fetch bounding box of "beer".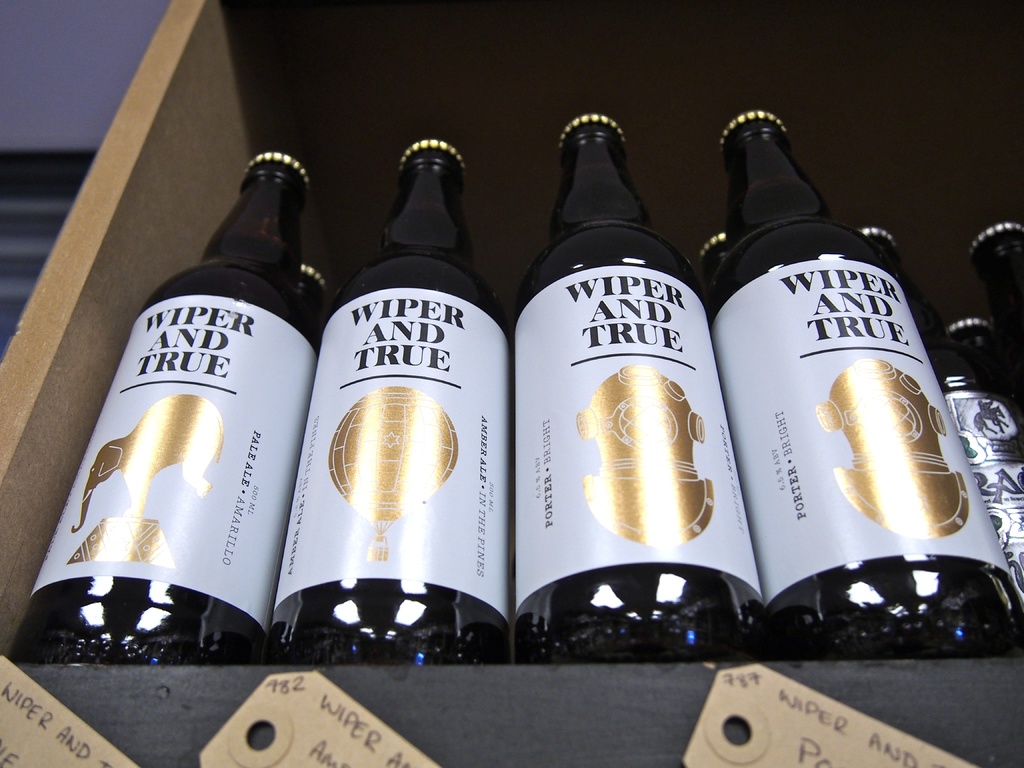
Bbox: bbox(284, 135, 534, 678).
